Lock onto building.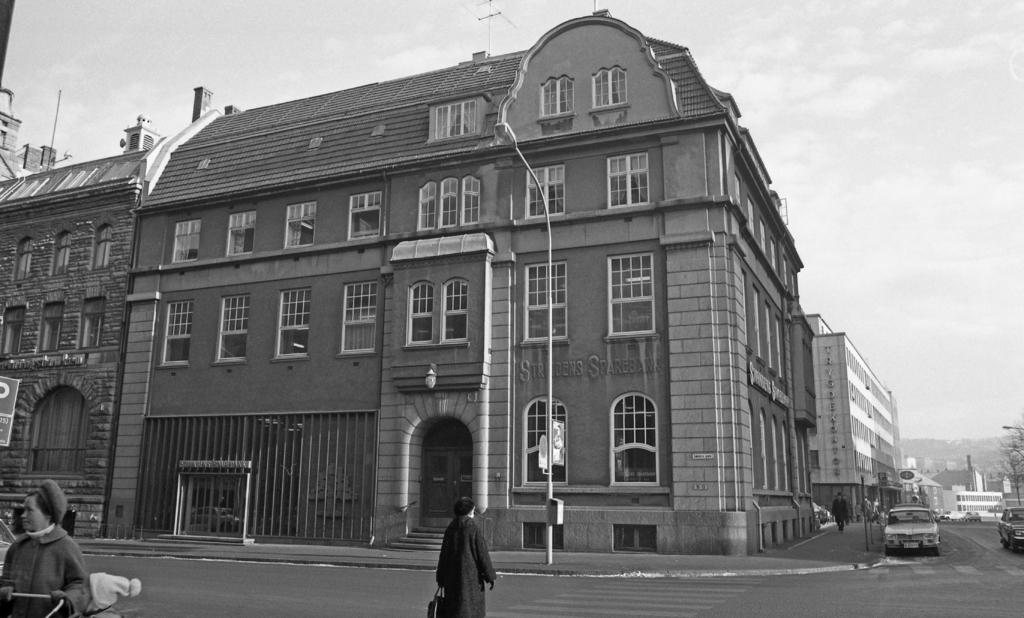
Locked: {"x1": 939, "y1": 477, "x2": 1012, "y2": 523}.
